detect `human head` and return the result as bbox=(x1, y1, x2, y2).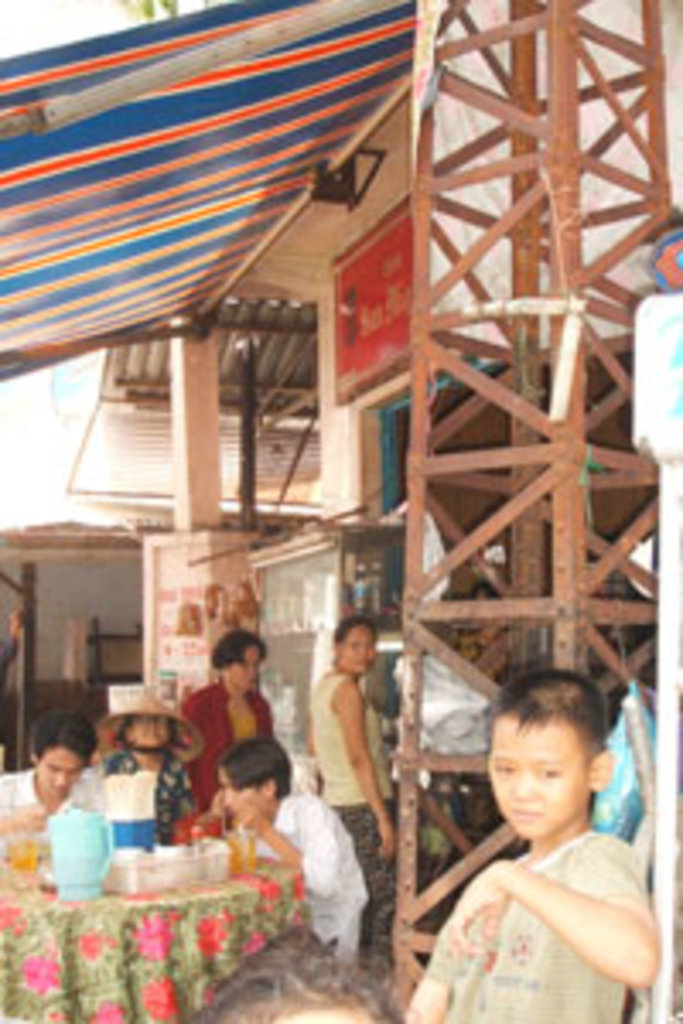
bbox=(212, 730, 294, 829).
